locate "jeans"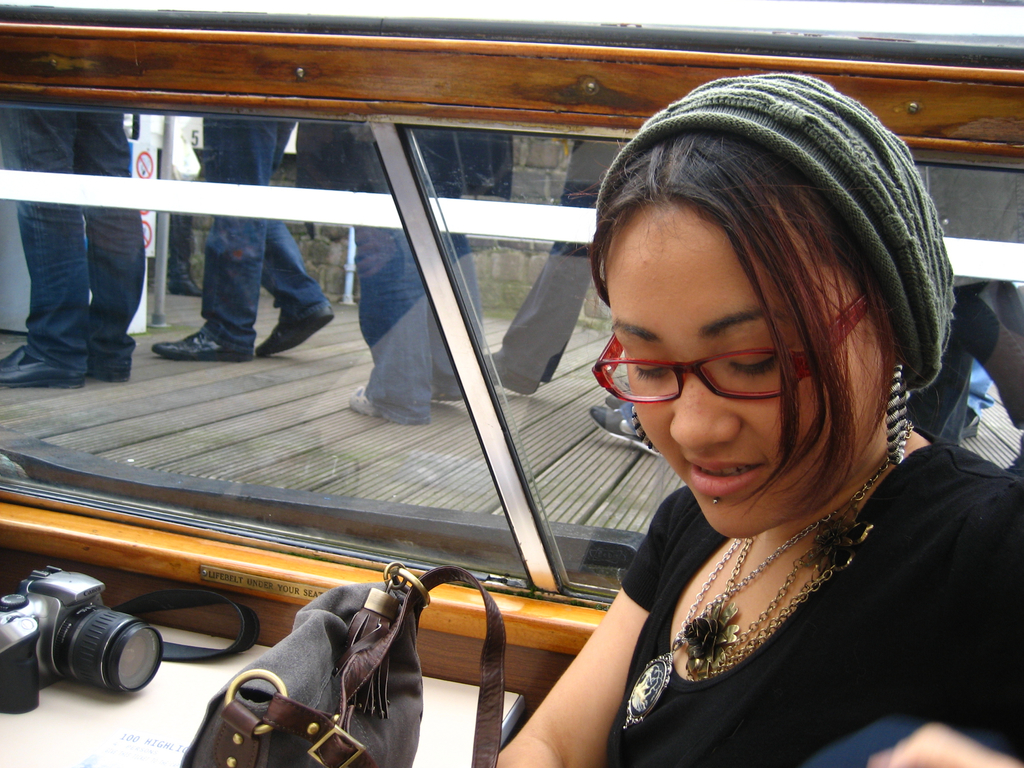
l=332, t=120, r=483, b=418
